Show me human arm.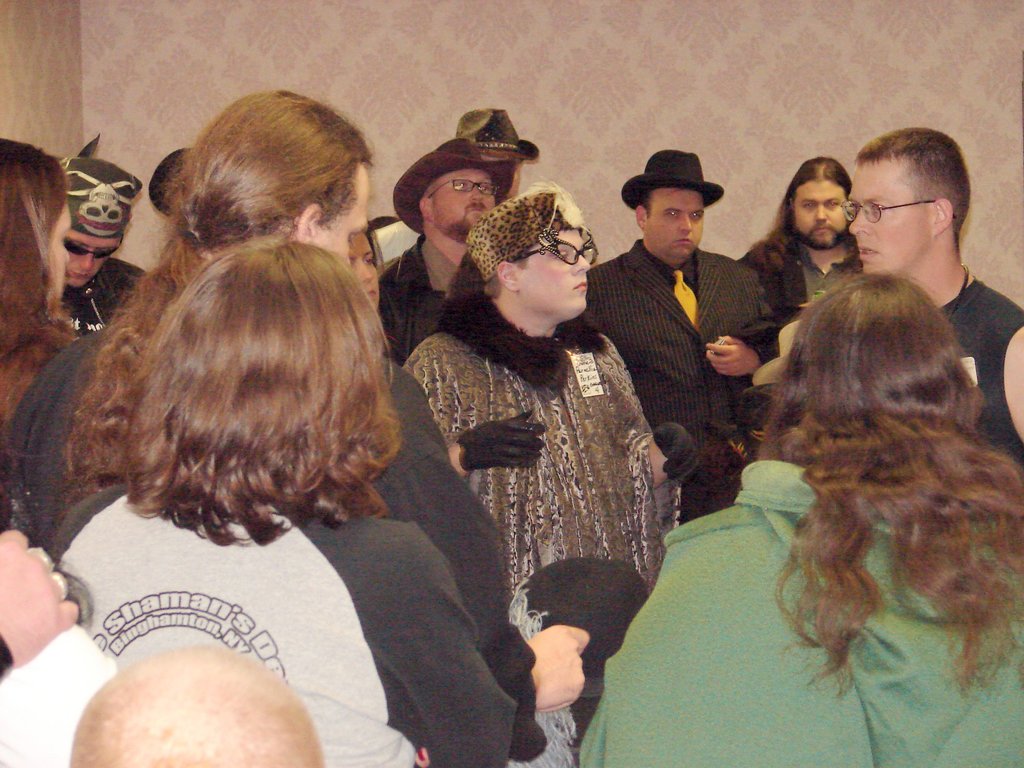
human arm is here: bbox=(398, 333, 549, 481).
